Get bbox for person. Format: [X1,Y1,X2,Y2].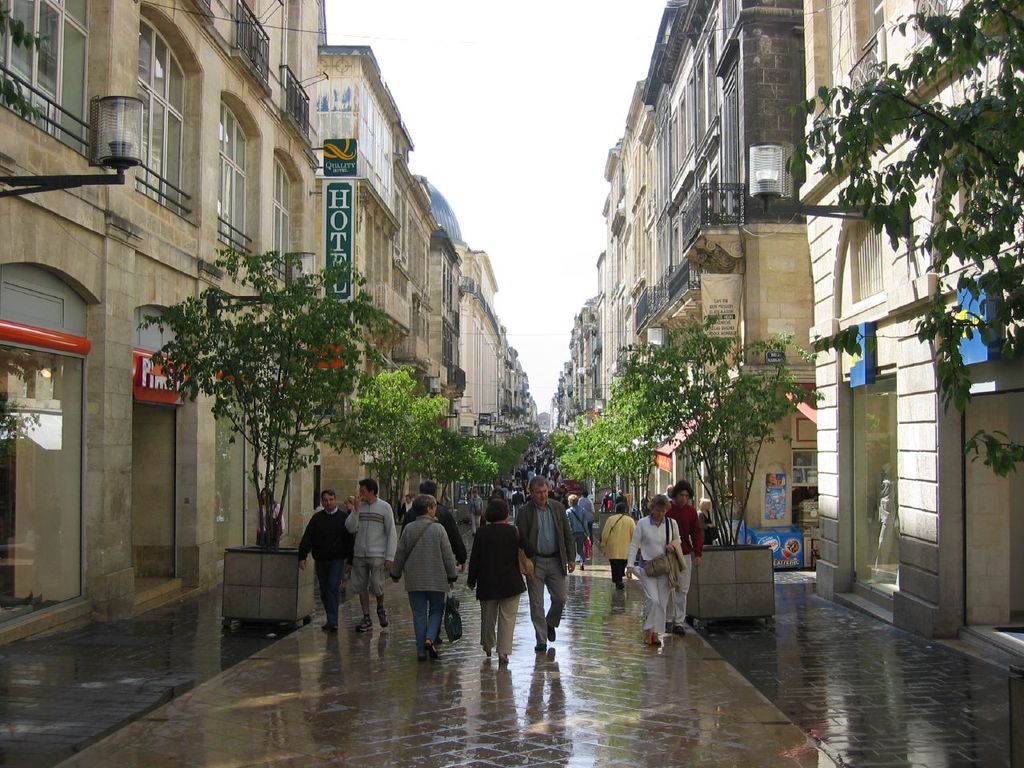
[622,491,681,646].
